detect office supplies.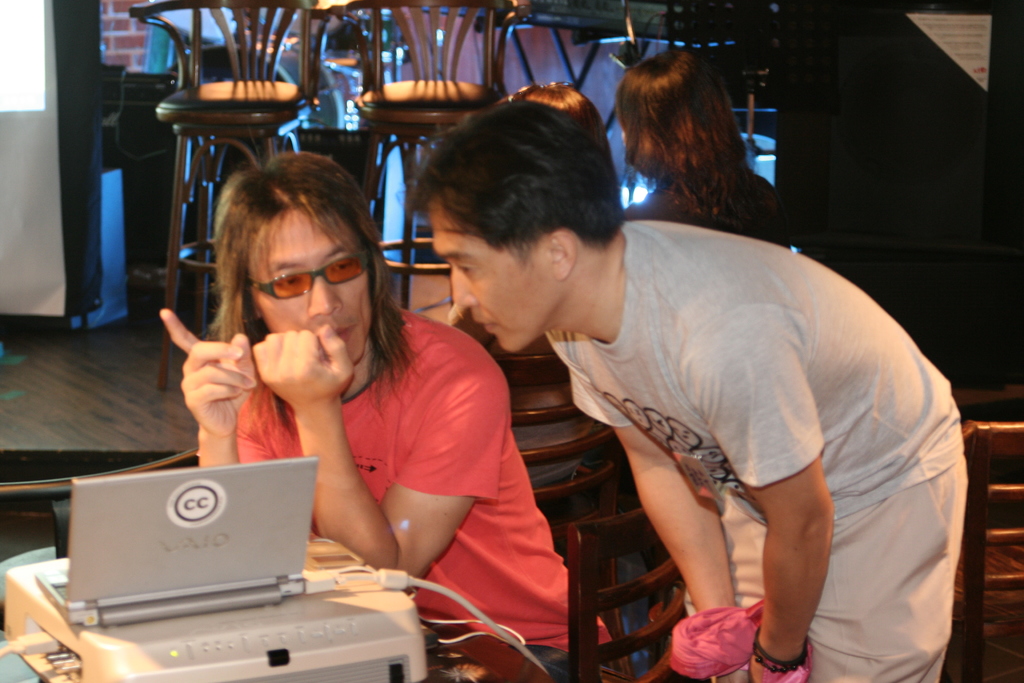
Detected at (38, 457, 317, 625).
